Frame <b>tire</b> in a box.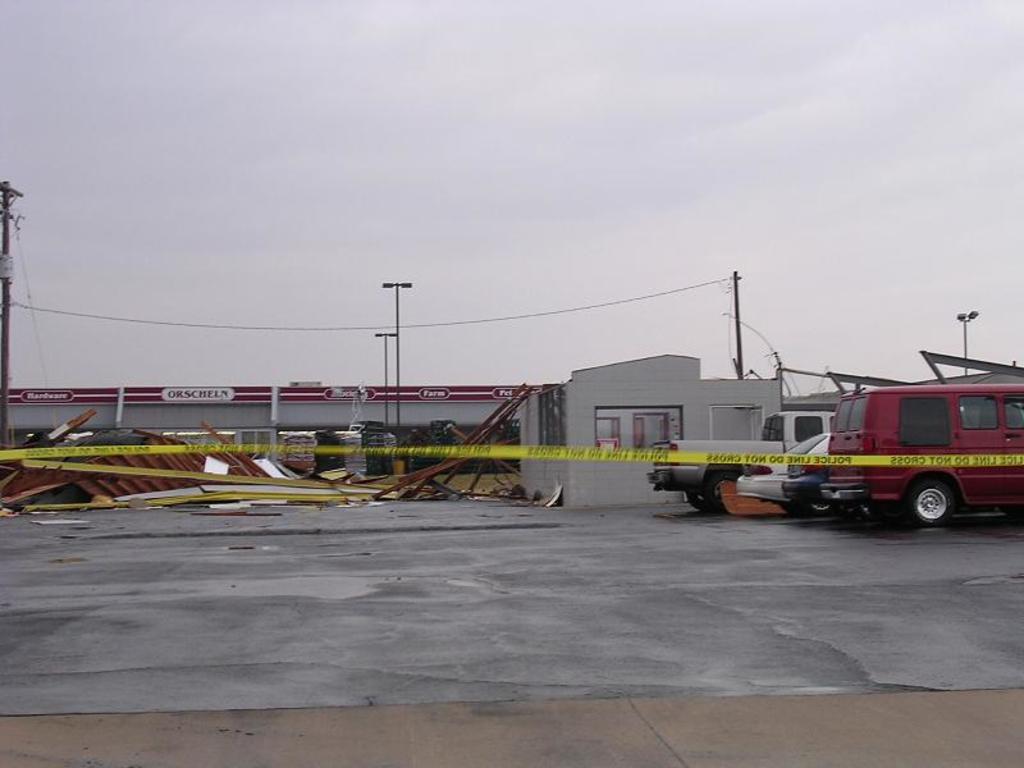
(left=906, top=479, right=954, bottom=526).
